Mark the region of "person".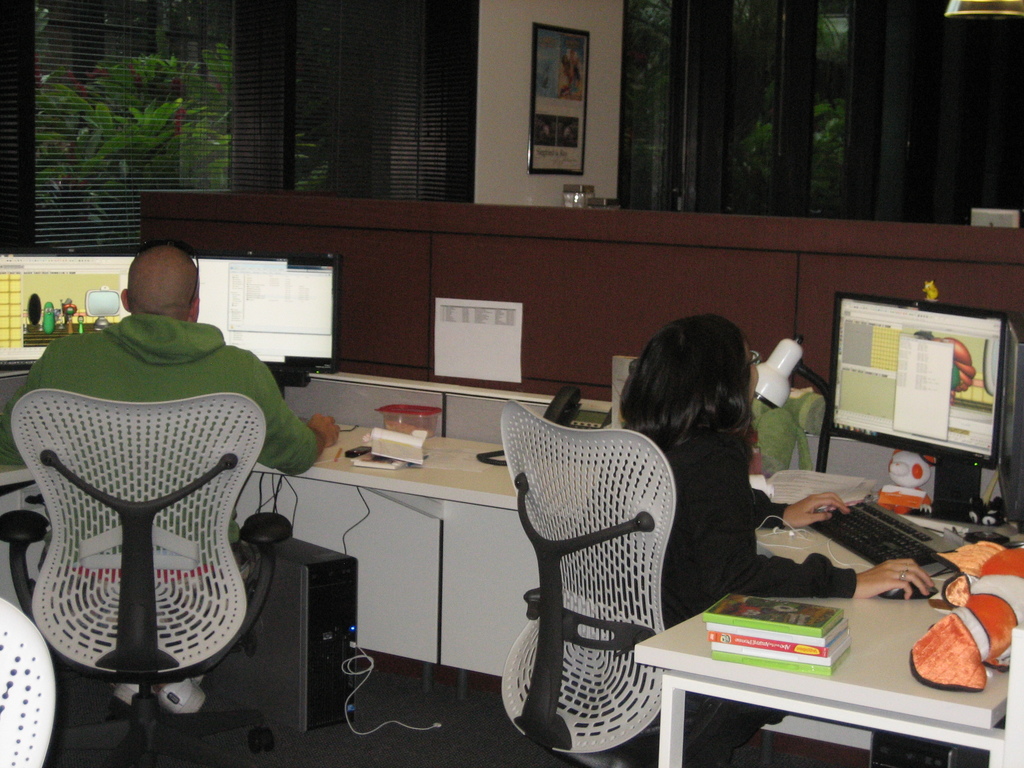
Region: Rect(76, 313, 84, 335).
